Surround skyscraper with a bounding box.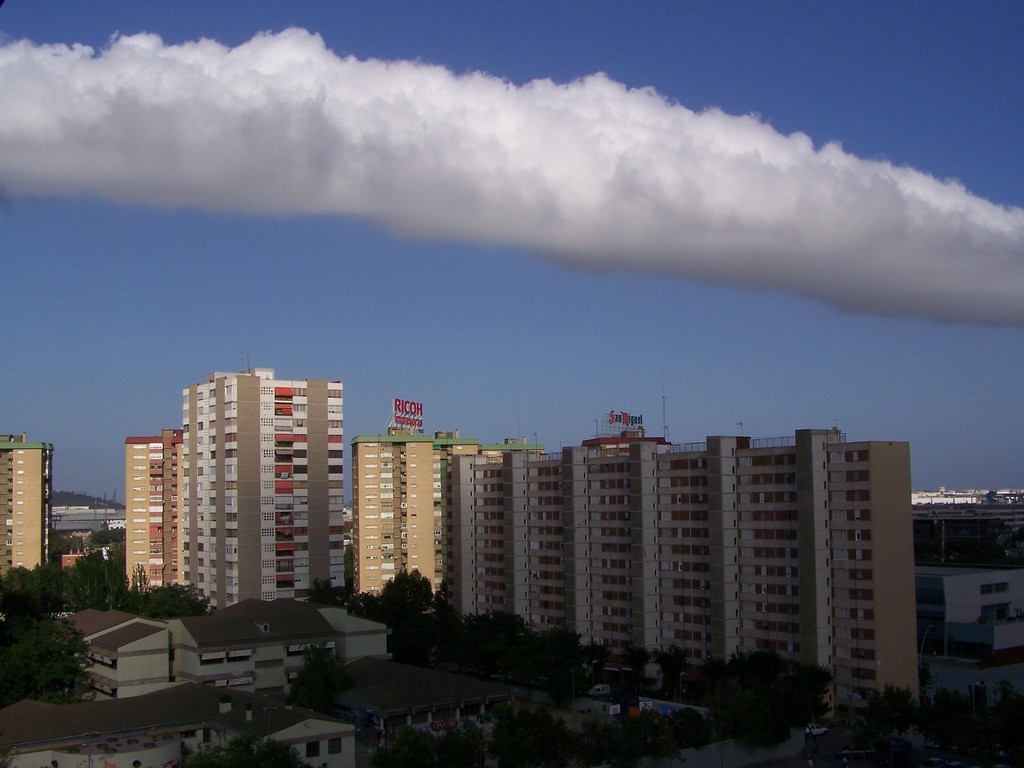
locate(0, 436, 49, 589).
